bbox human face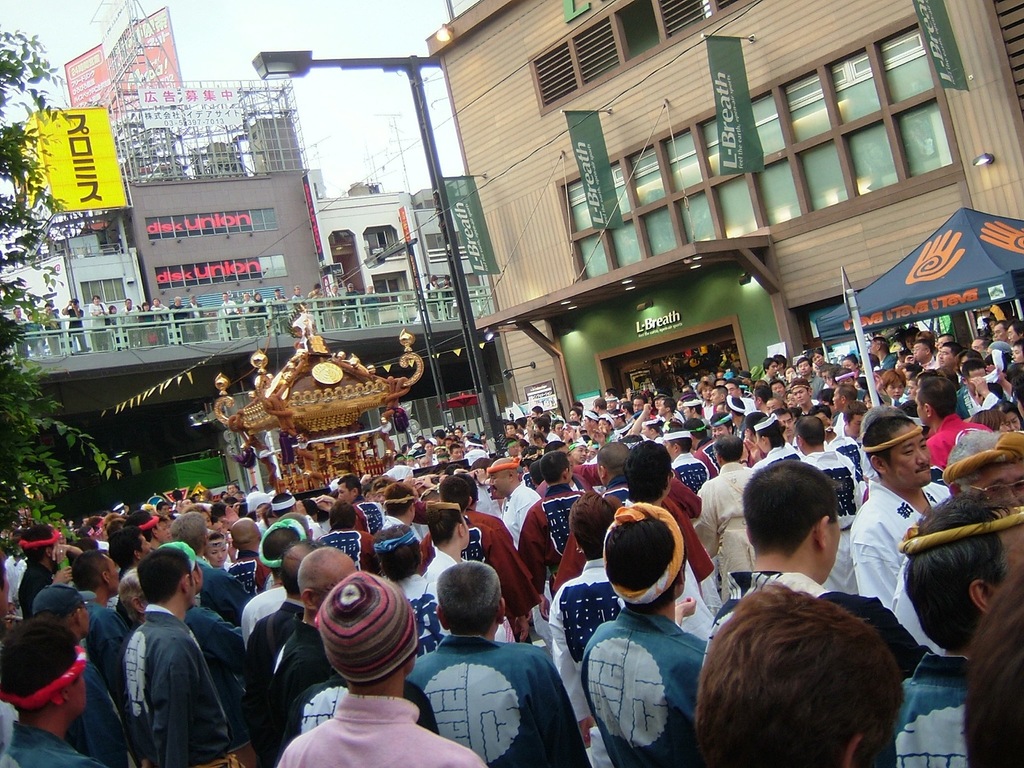
394/433/484/468
